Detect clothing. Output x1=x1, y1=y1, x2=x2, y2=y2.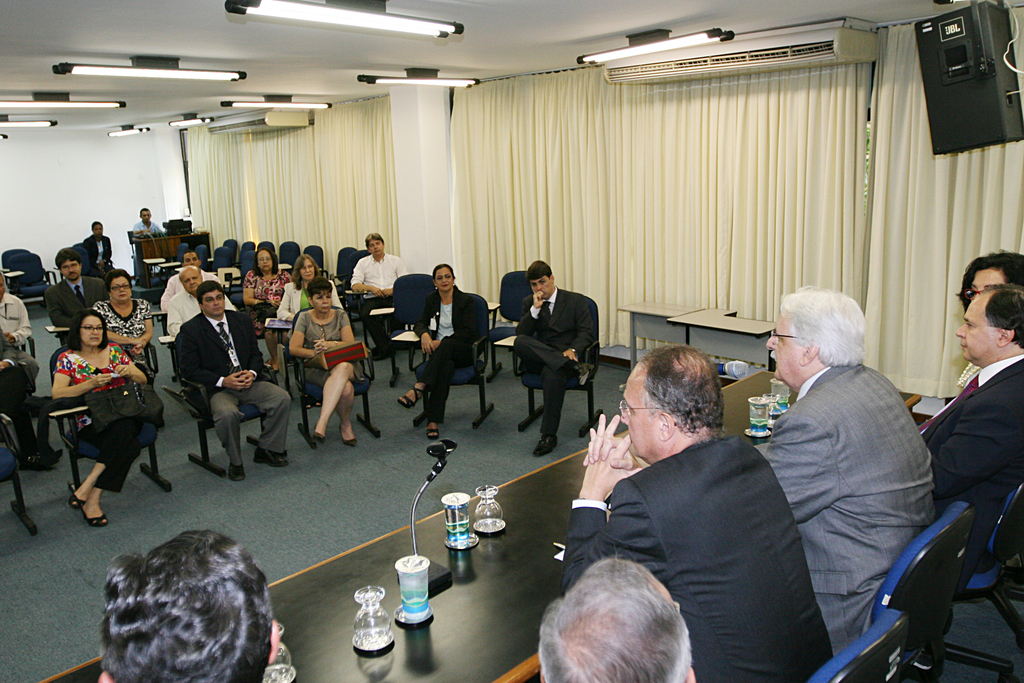
x1=92, y1=300, x2=155, y2=379.
